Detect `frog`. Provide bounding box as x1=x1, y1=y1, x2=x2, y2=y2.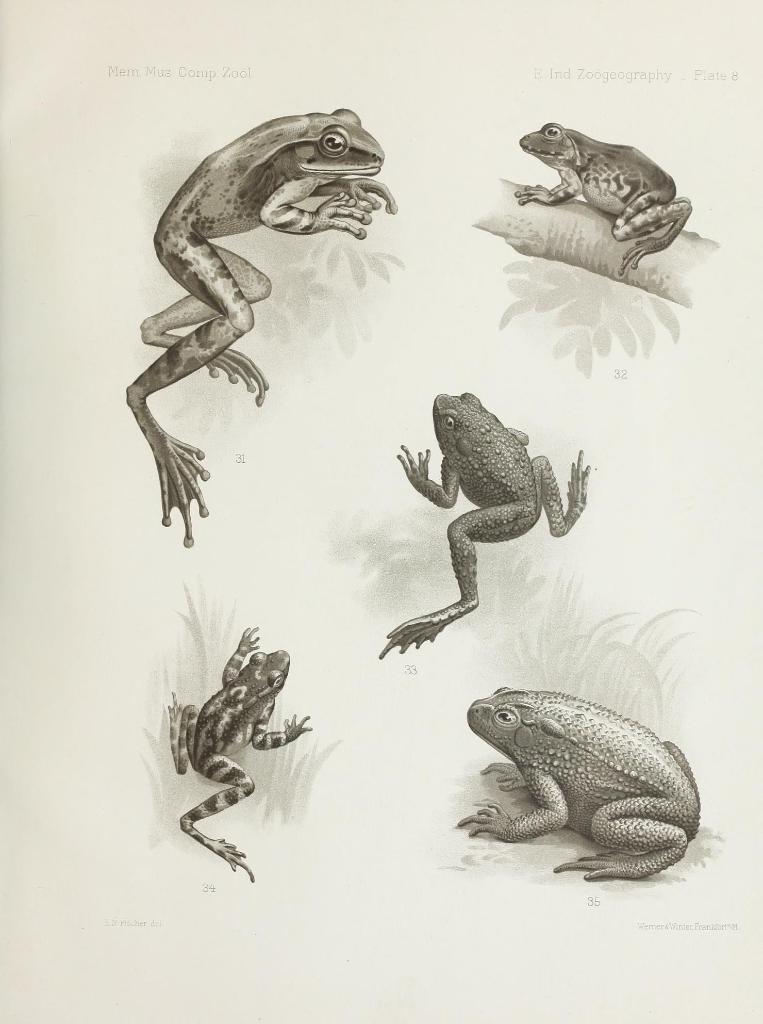
x1=512, y1=125, x2=692, y2=274.
